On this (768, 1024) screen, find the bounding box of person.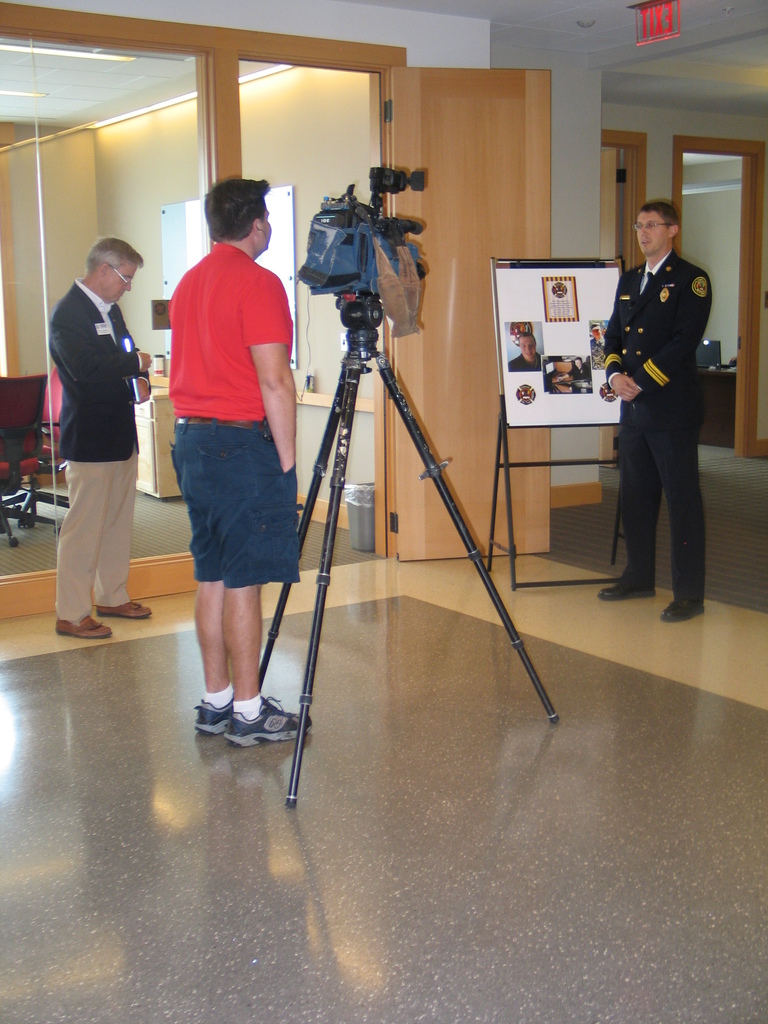
Bounding box: (168, 179, 317, 753).
